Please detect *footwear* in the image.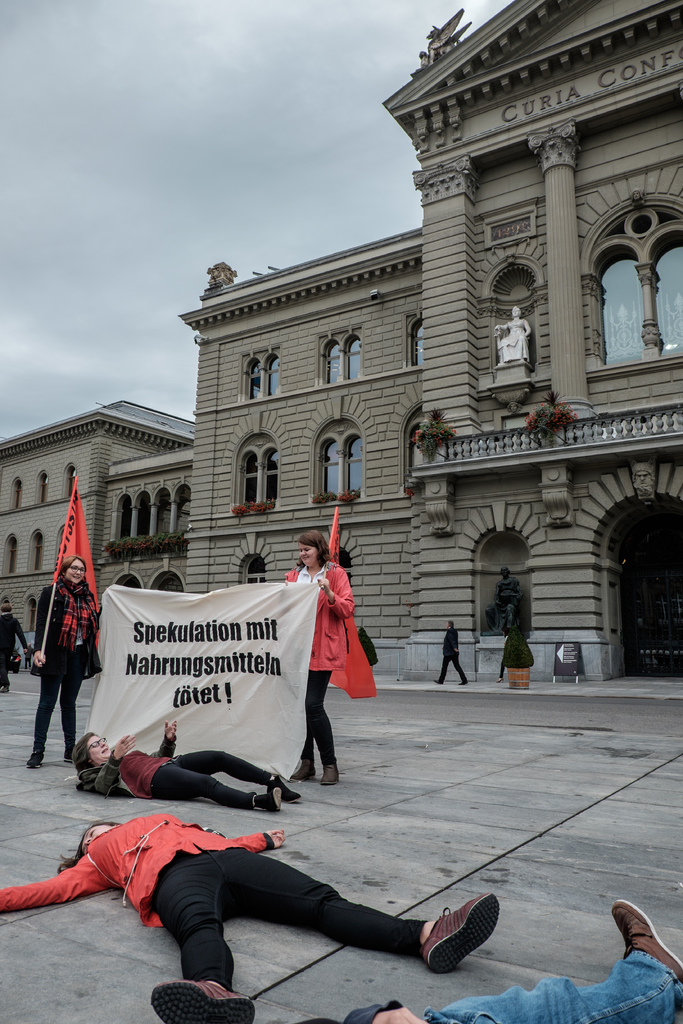
[454,680,468,685].
